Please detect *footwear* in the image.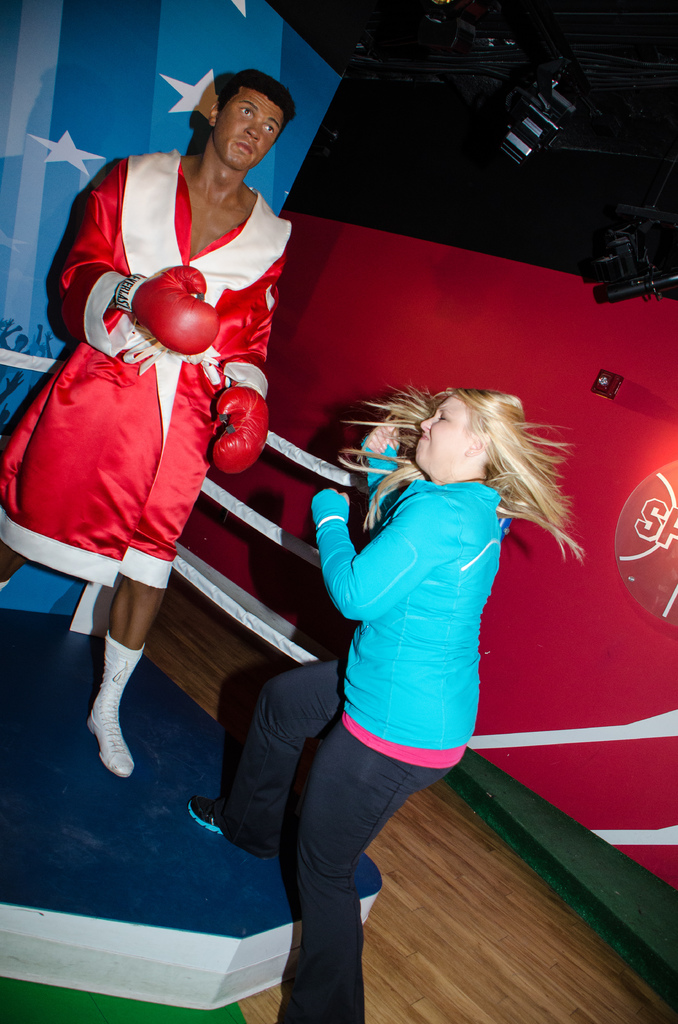
box=[70, 636, 134, 783].
